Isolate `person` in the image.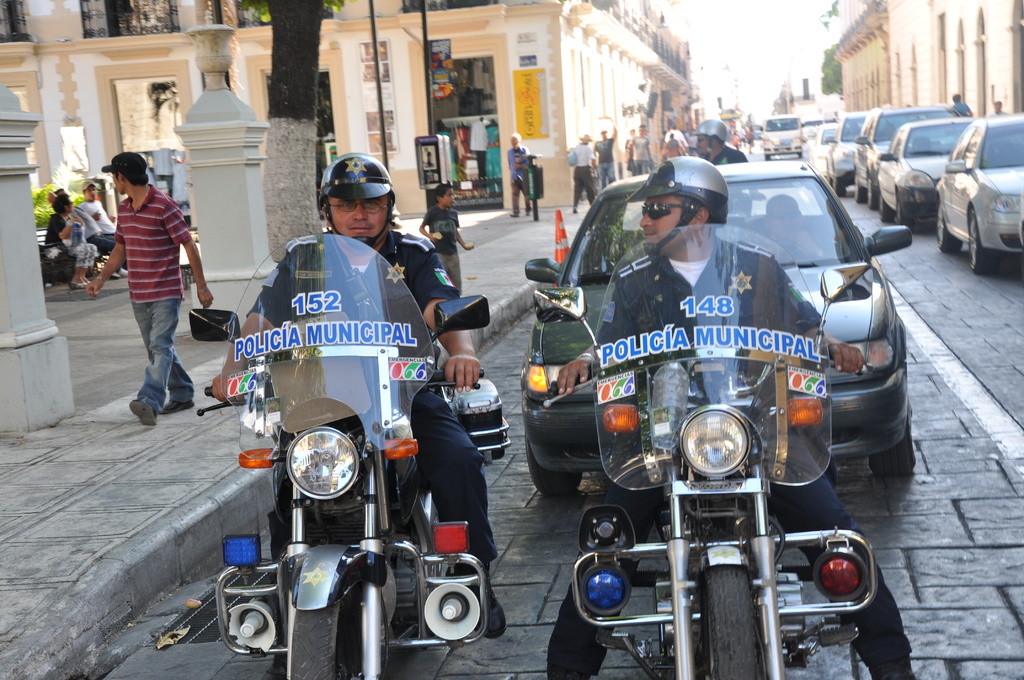
Isolated region: detection(996, 99, 1006, 122).
